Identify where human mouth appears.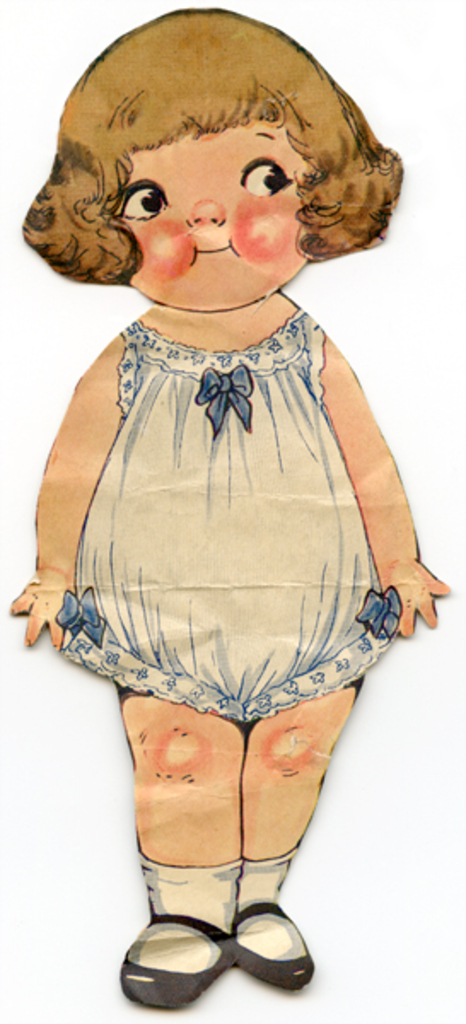
Appears at [193,244,232,253].
